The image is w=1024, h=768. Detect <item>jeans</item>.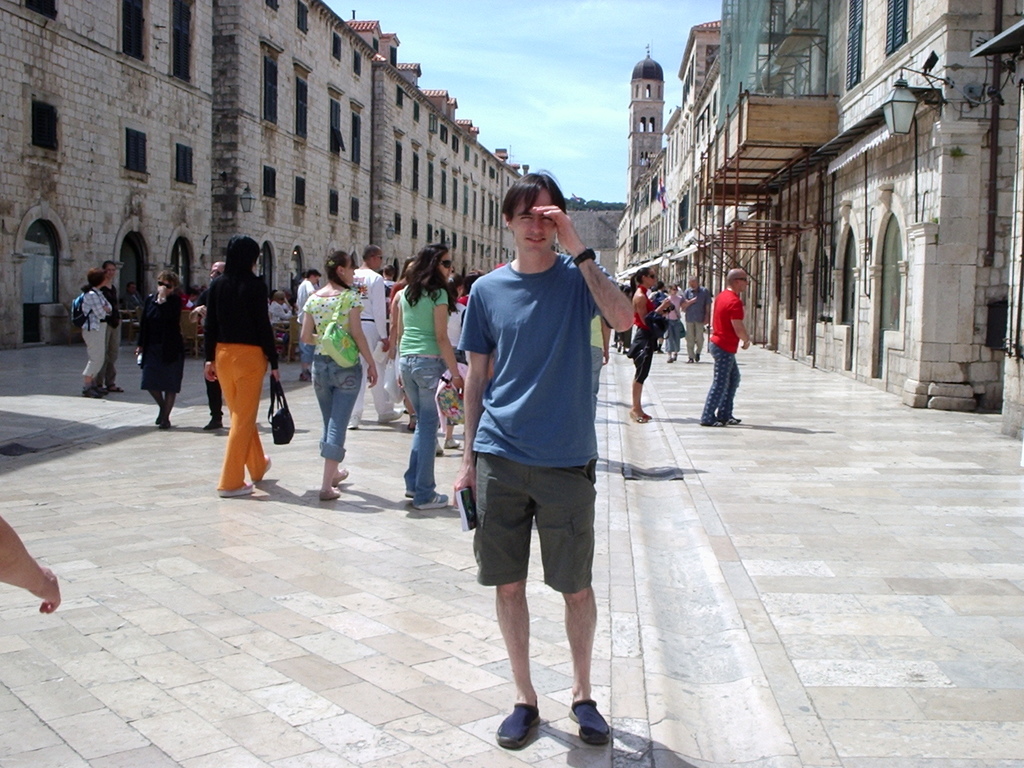
Detection: box(694, 344, 748, 422).
